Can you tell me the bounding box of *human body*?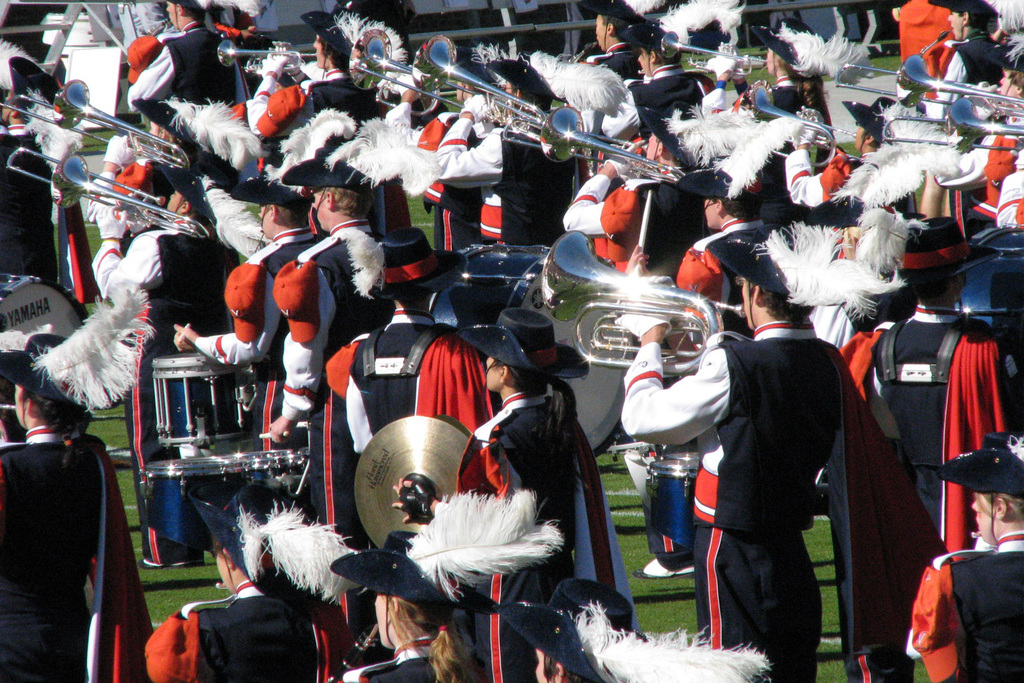
x1=586, y1=0, x2=641, y2=81.
